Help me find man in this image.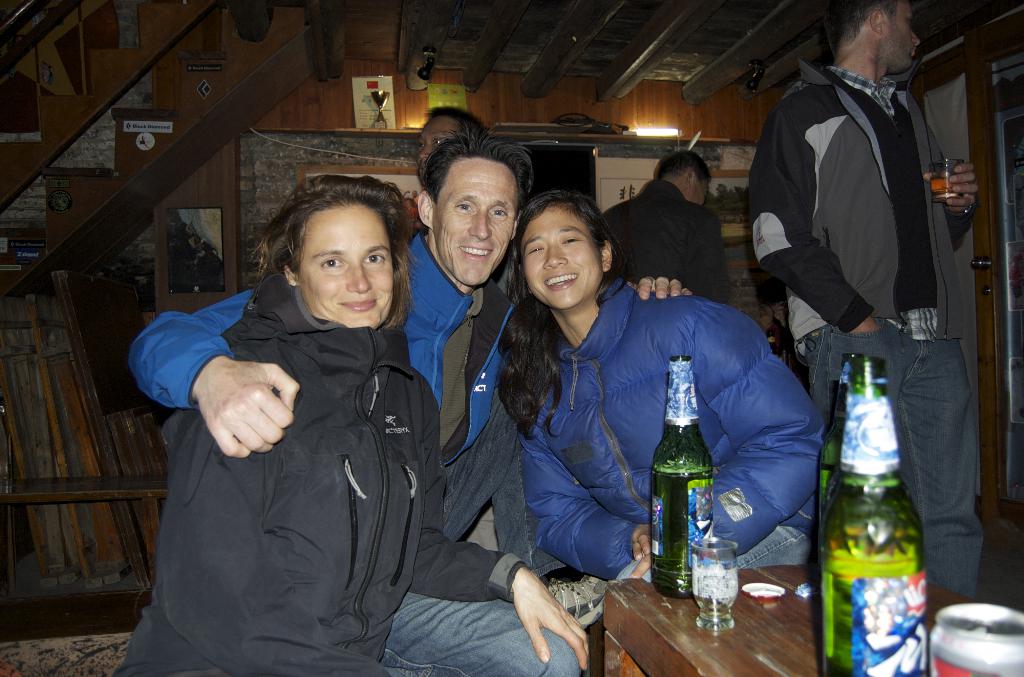
Found it: bbox(595, 149, 729, 301).
